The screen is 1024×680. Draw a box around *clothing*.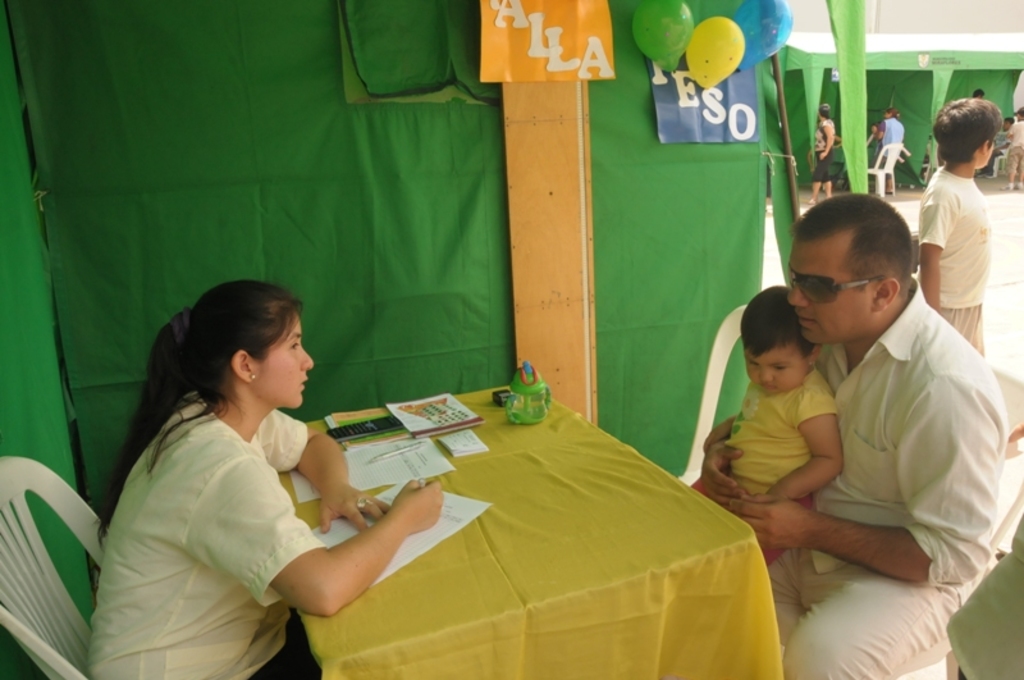
l=84, t=387, r=314, b=679.
